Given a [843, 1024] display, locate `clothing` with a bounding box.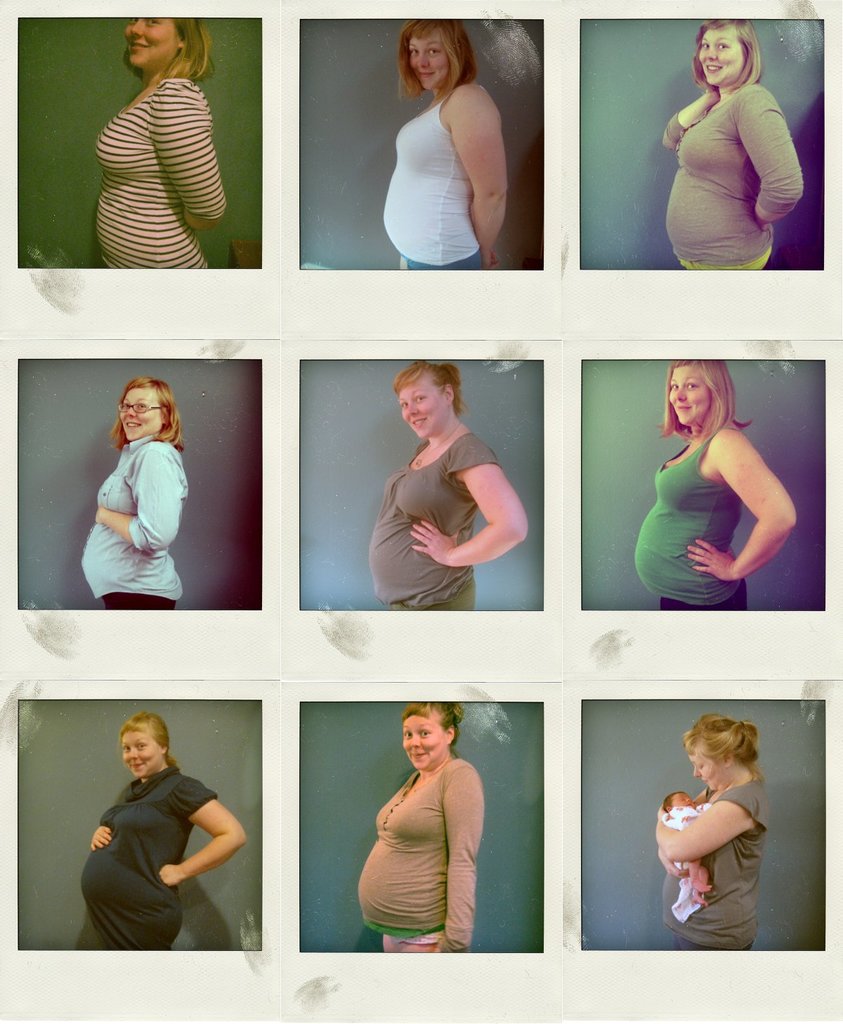
Located: (x1=79, y1=438, x2=178, y2=608).
